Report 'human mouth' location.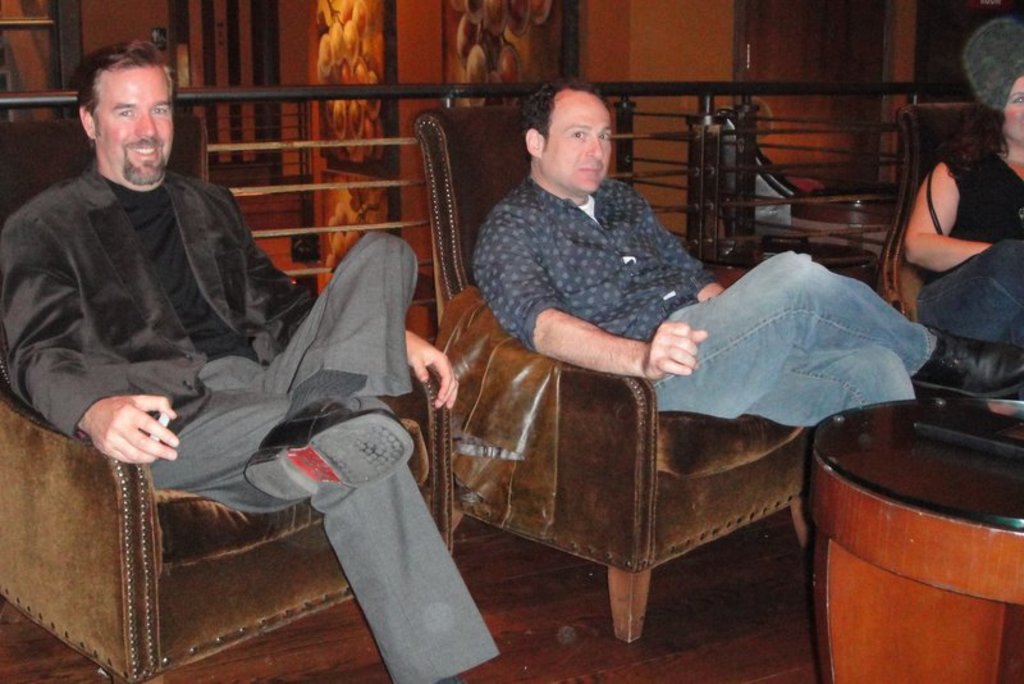
Report: 577, 163, 604, 186.
